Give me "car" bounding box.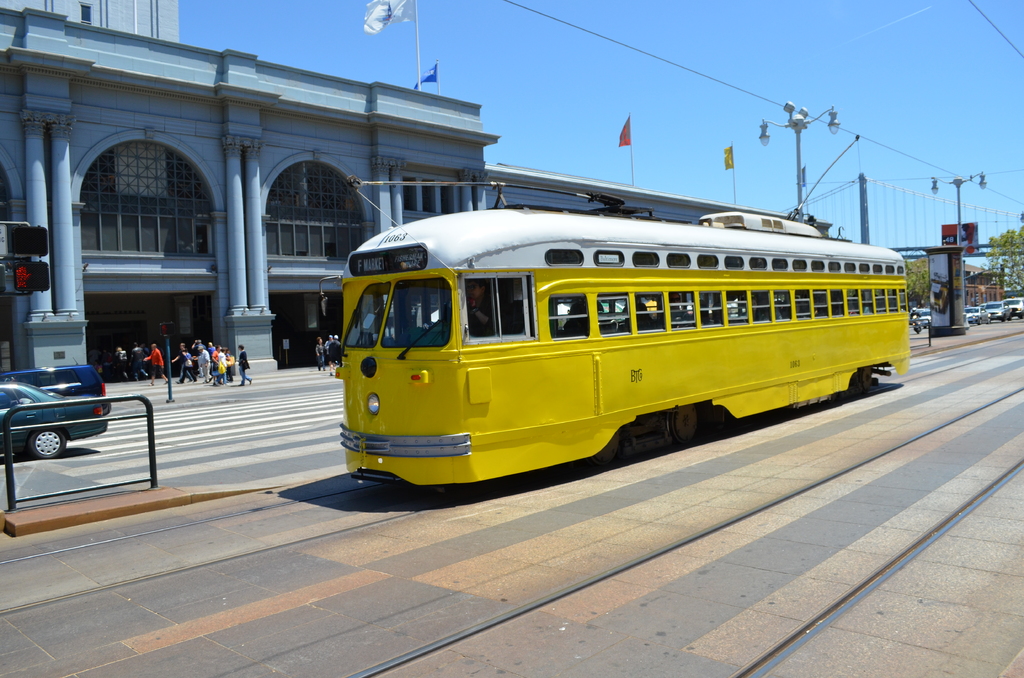
BBox(1007, 298, 1023, 321).
